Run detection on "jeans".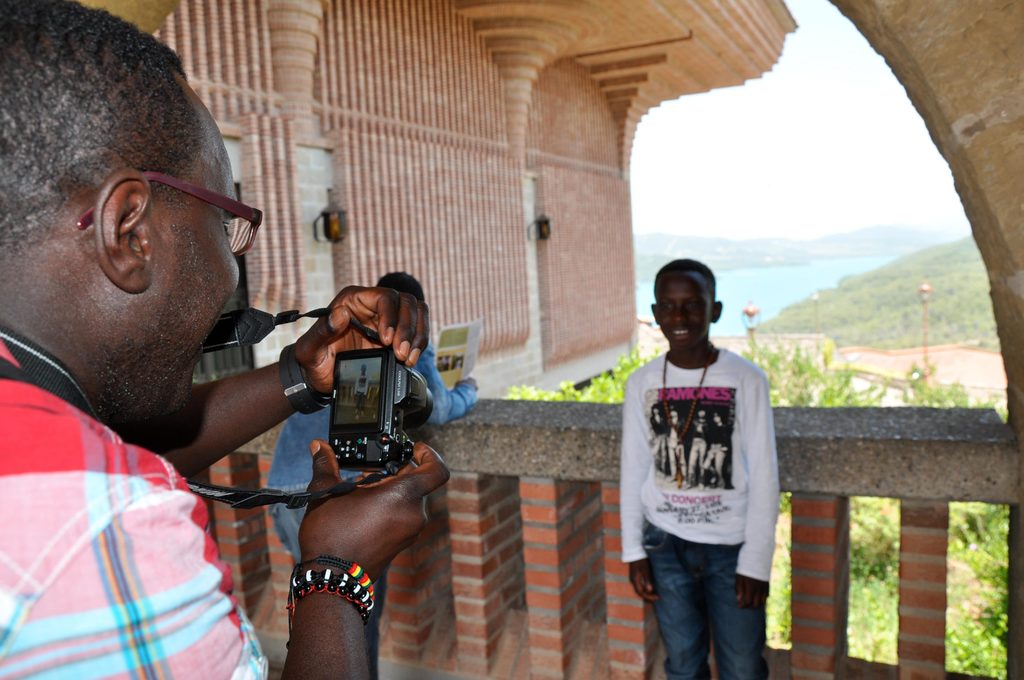
Result: [270, 488, 392, 679].
